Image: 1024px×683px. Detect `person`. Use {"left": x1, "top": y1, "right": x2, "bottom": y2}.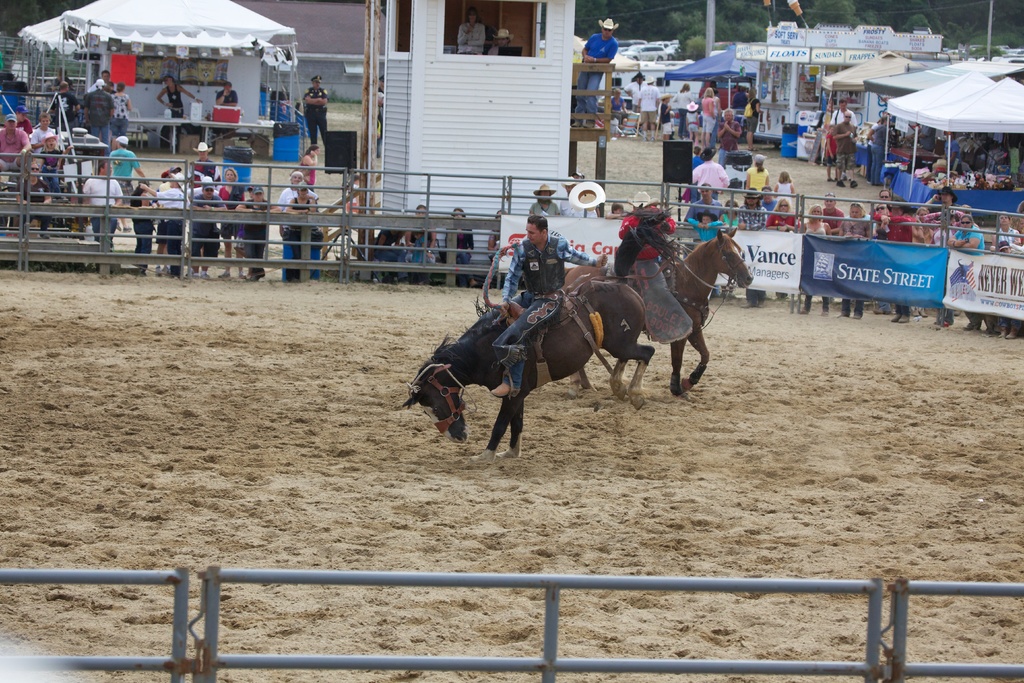
{"left": 823, "top": 122, "right": 836, "bottom": 177}.
